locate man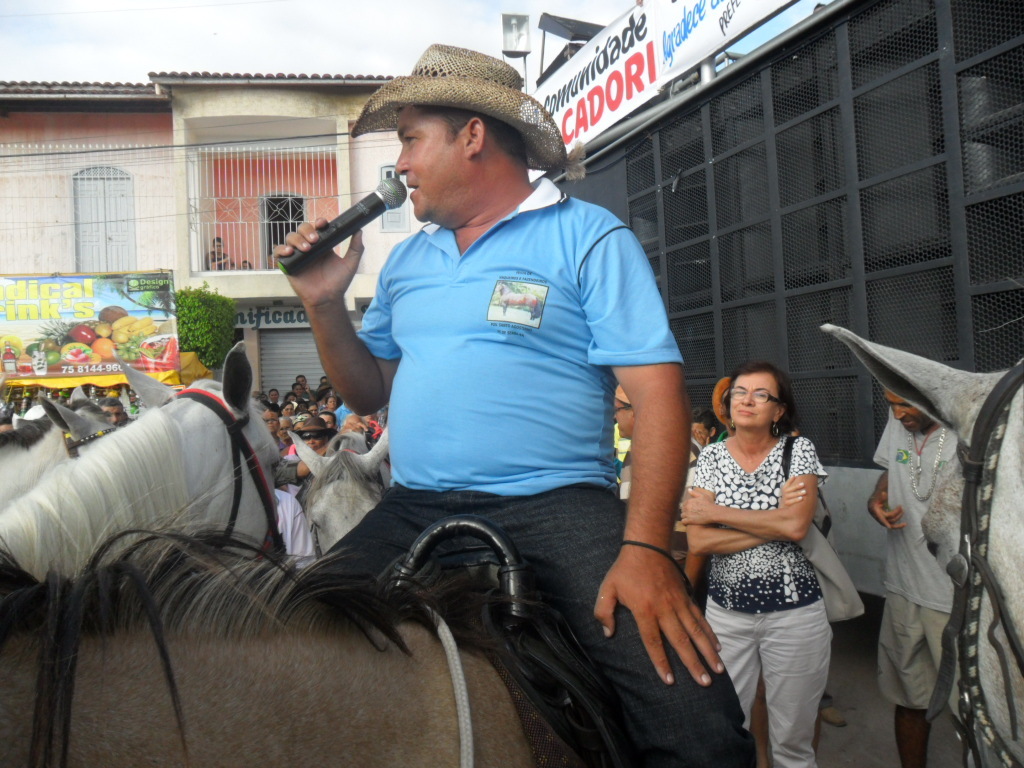
<bbox>866, 404, 969, 767</bbox>
